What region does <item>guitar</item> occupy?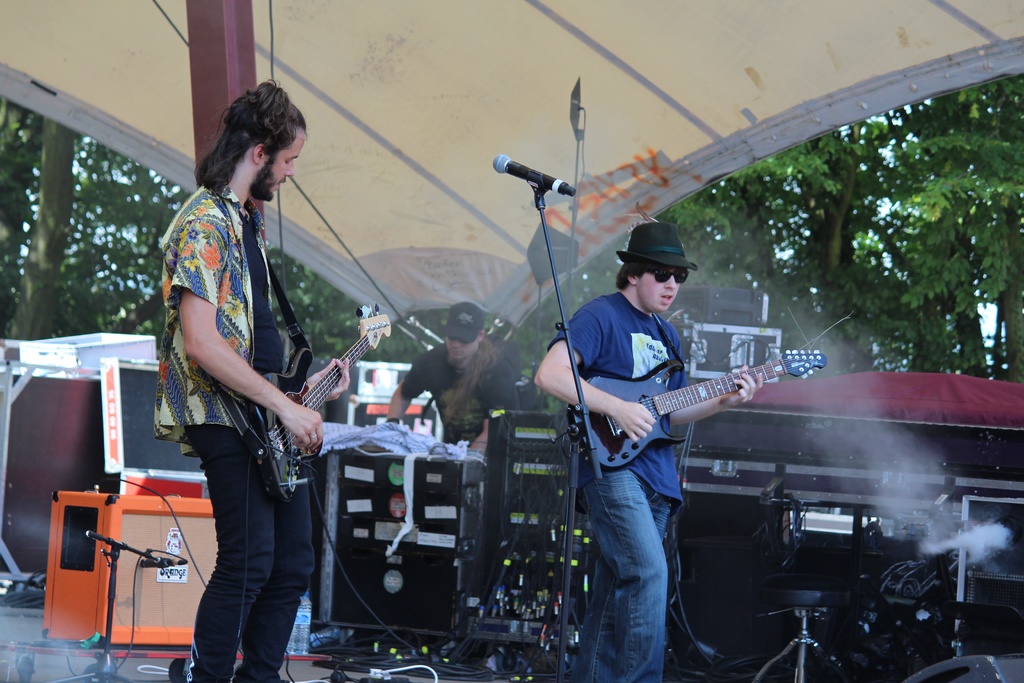
box=[231, 305, 397, 502].
